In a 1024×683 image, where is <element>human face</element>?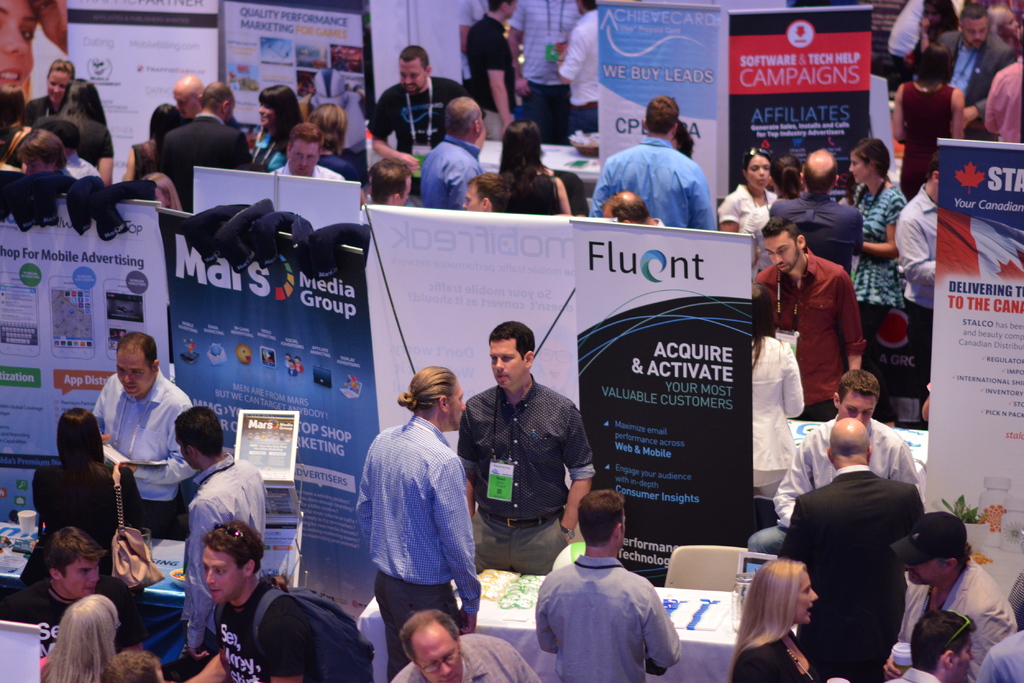
crop(257, 106, 271, 129).
